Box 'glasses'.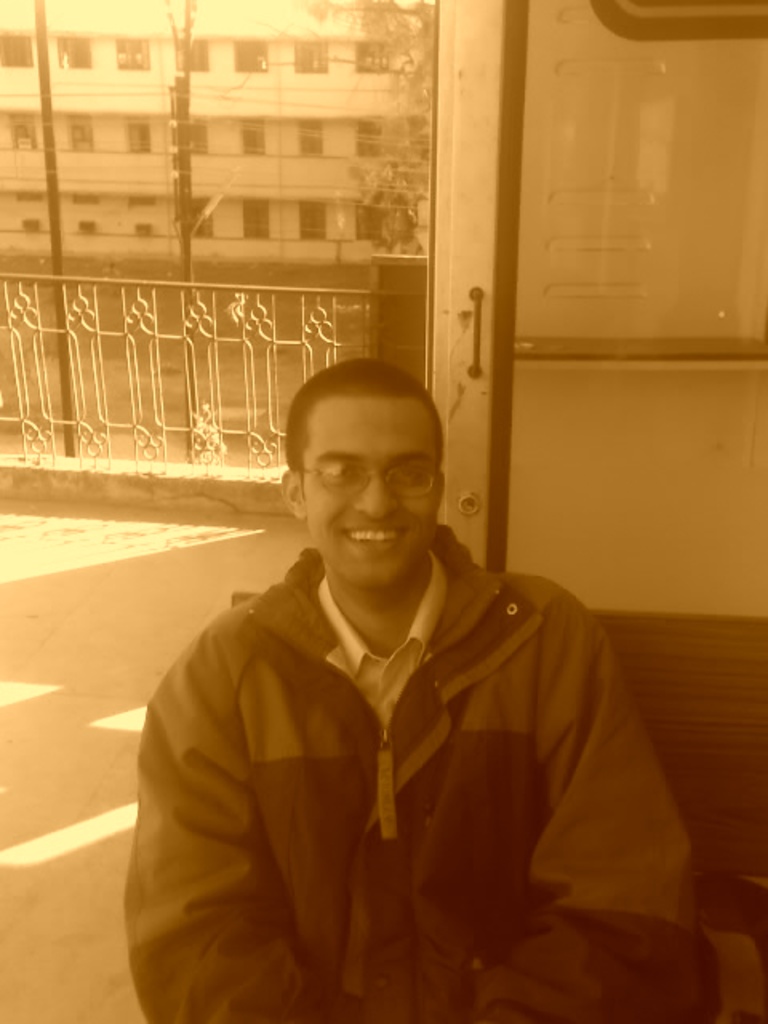
x1=293 y1=453 x2=446 y2=502.
